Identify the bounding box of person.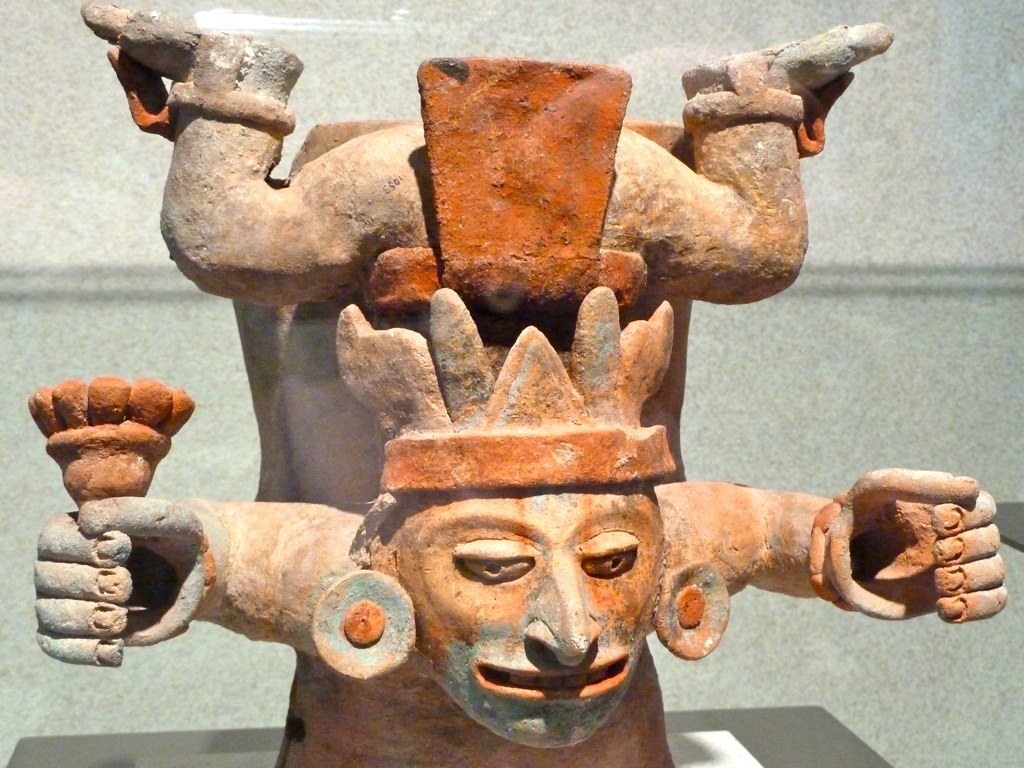
bbox=[29, 0, 1007, 767].
